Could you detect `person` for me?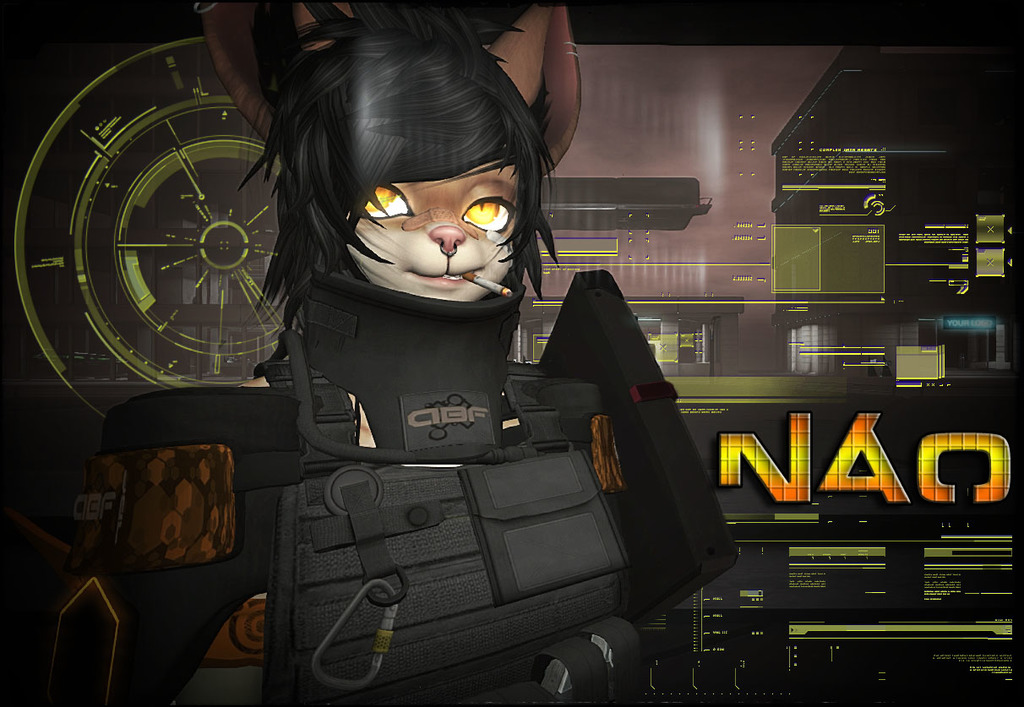
Detection result: 223 79 716 688.
